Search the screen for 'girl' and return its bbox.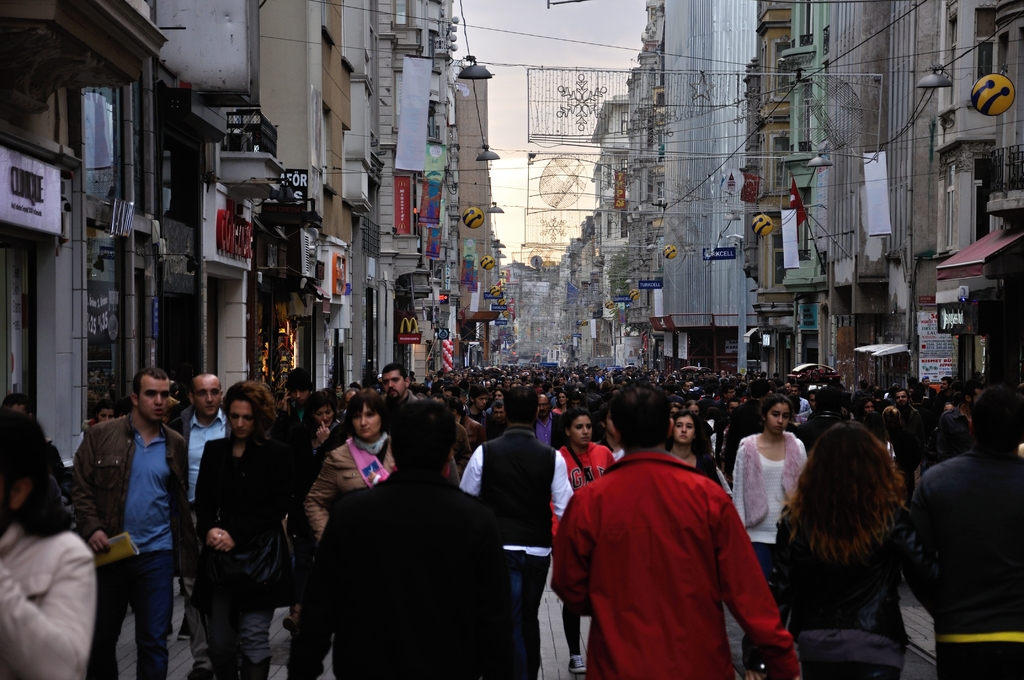
Found: 729:393:807:679.
